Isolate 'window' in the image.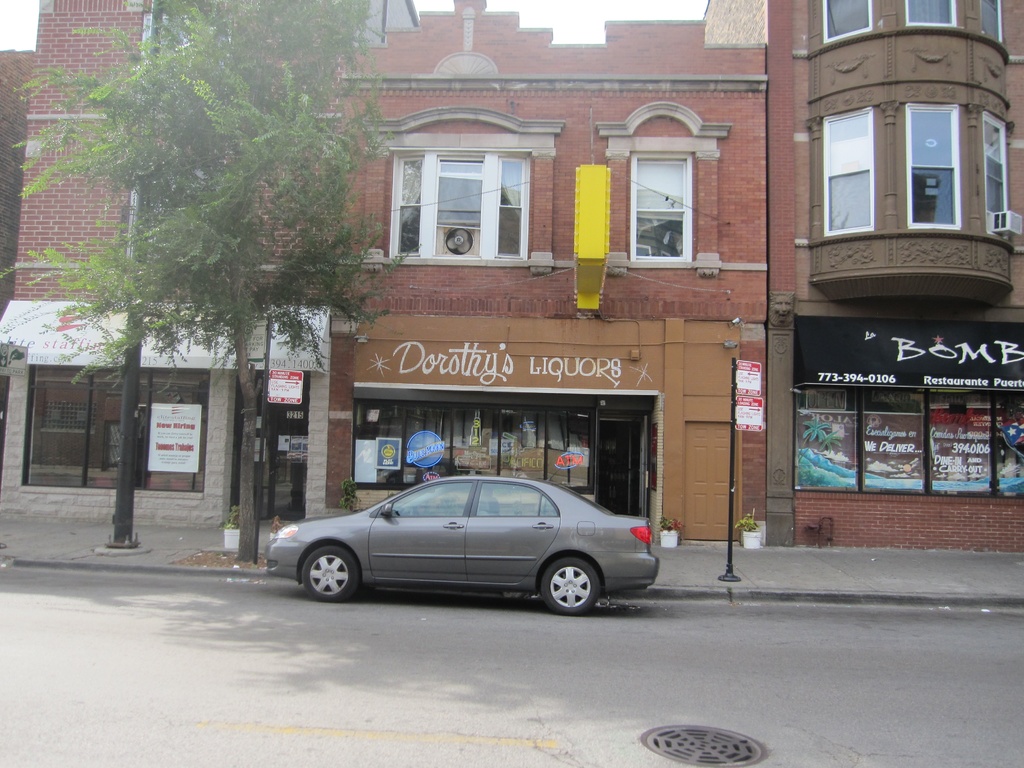
Isolated region: box(390, 148, 535, 266).
